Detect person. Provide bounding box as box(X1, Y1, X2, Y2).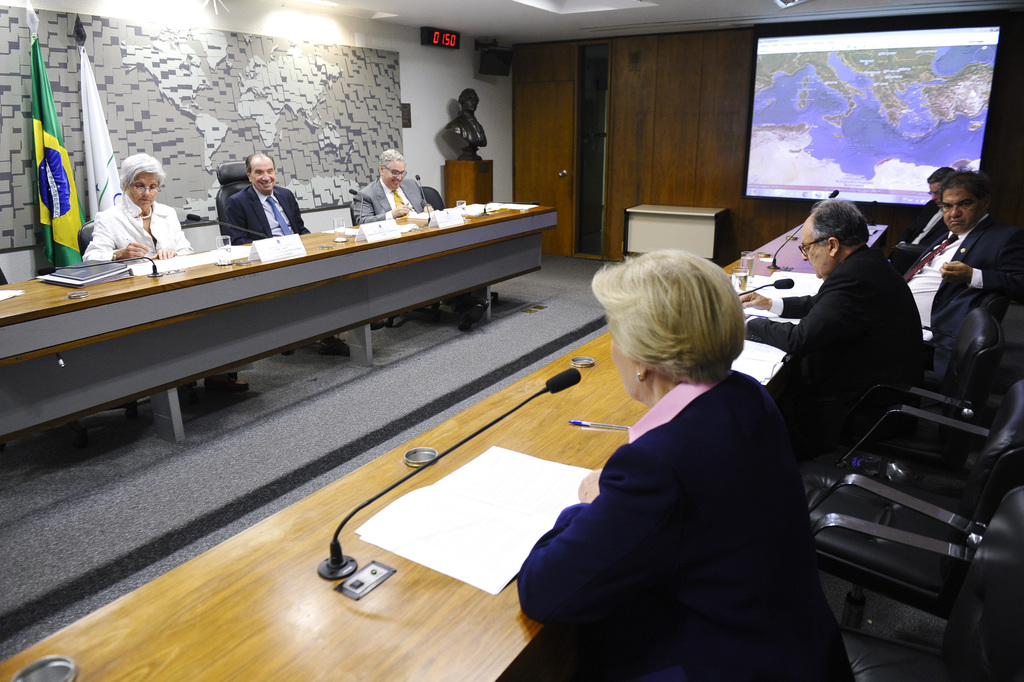
box(891, 169, 947, 256).
